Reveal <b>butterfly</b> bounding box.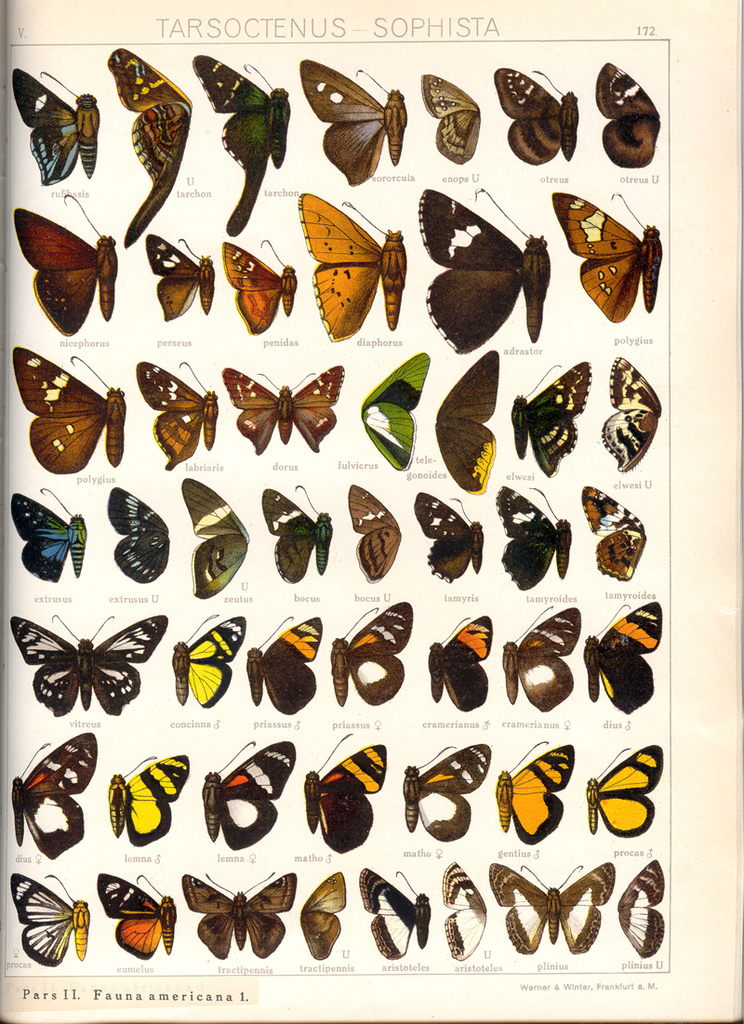
Revealed: left=474, top=854, right=627, bottom=966.
